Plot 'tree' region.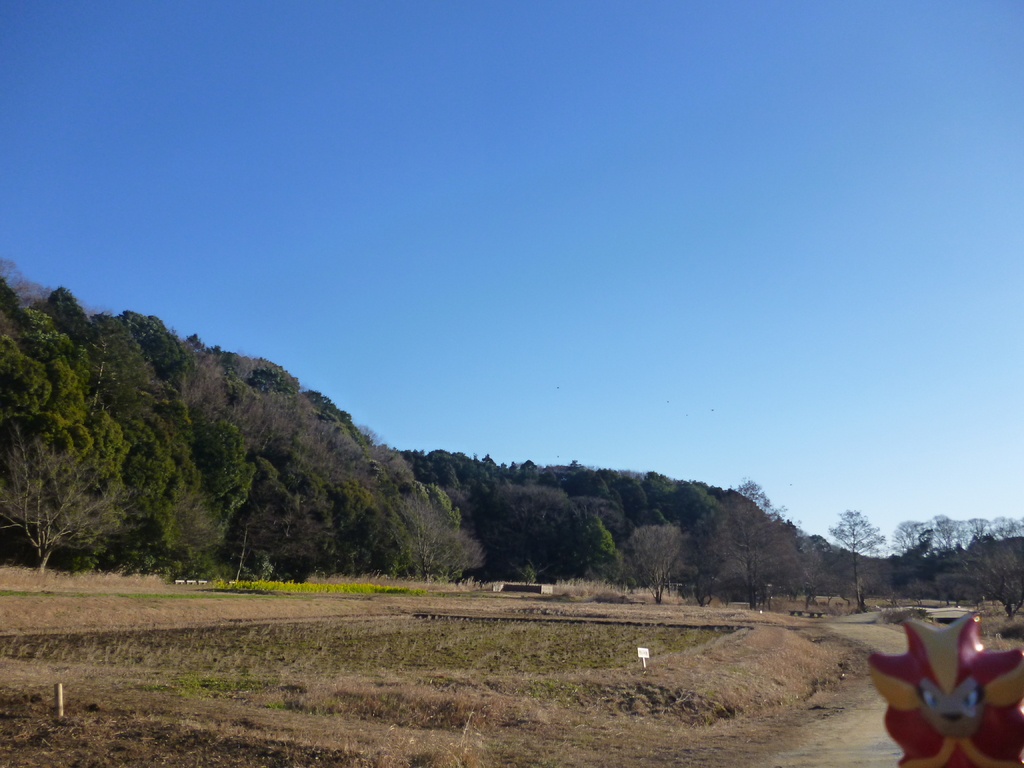
Plotted at Rect(697, 498, 808, 610).
